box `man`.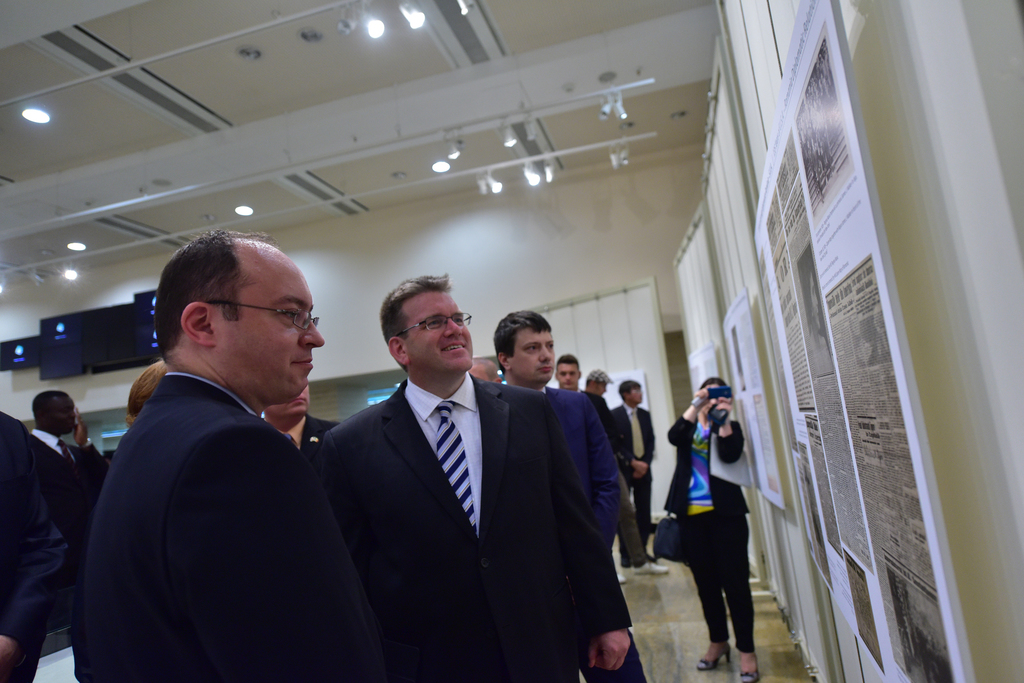
[left=476, top=309, right=646, bottom=682].
